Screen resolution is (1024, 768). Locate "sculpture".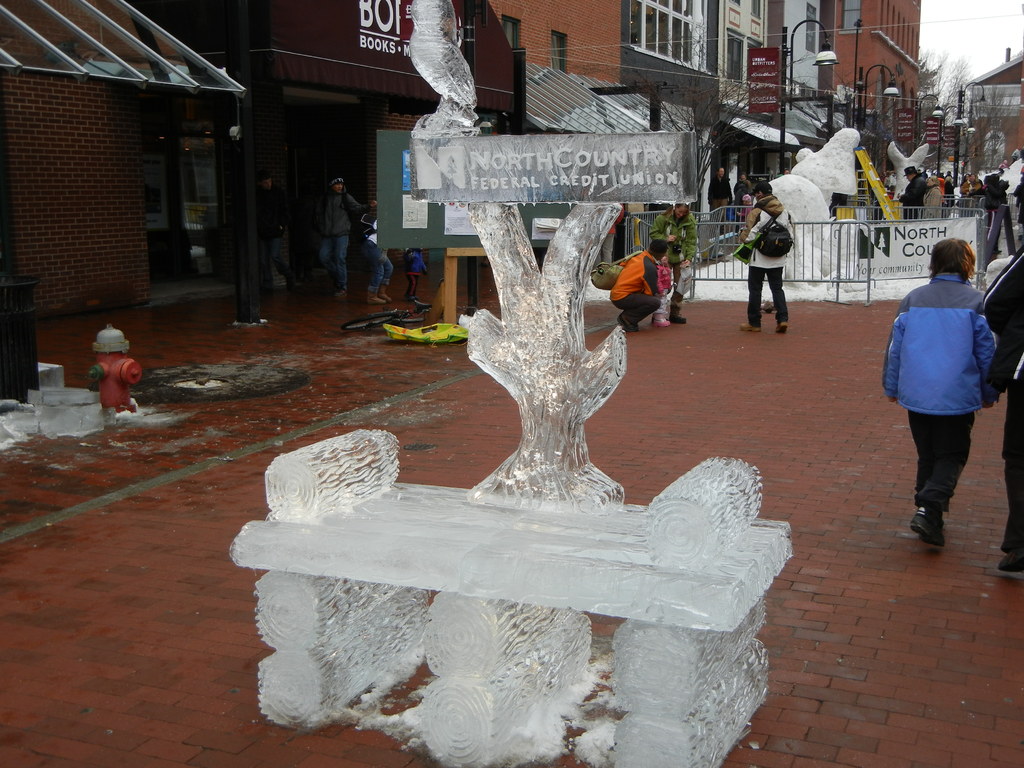
x1=795, y1=129, x2=853, y2=205.
